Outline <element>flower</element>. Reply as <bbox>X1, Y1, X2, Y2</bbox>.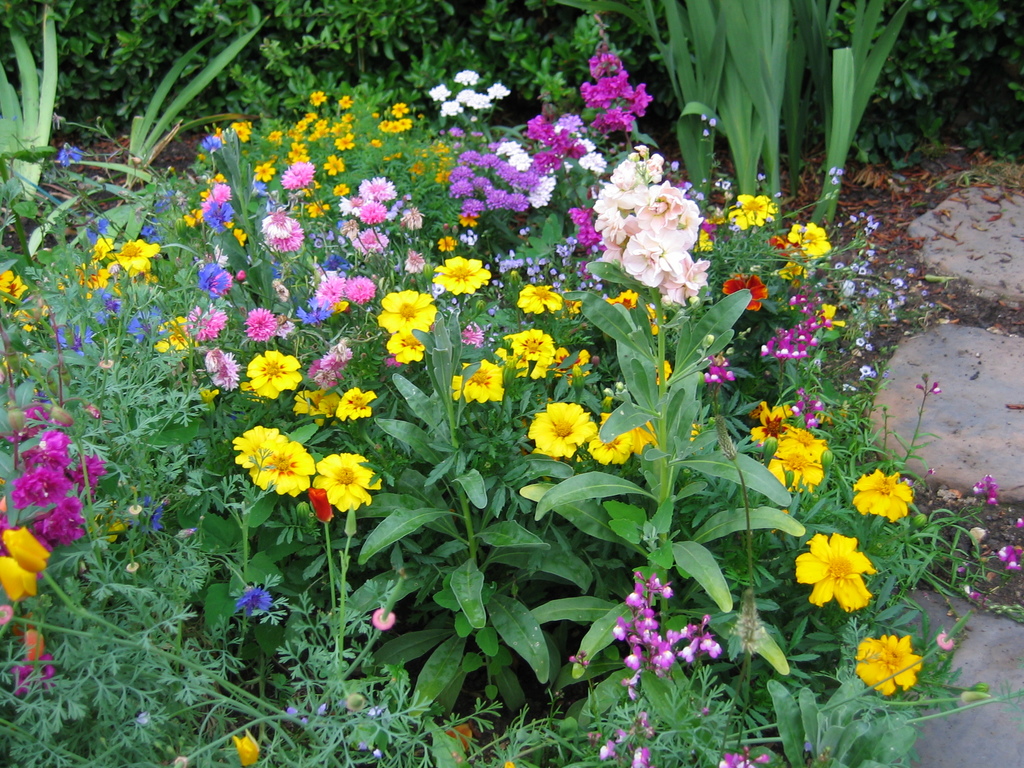
<bbox>234, 424, 318, 499</bbox>.
